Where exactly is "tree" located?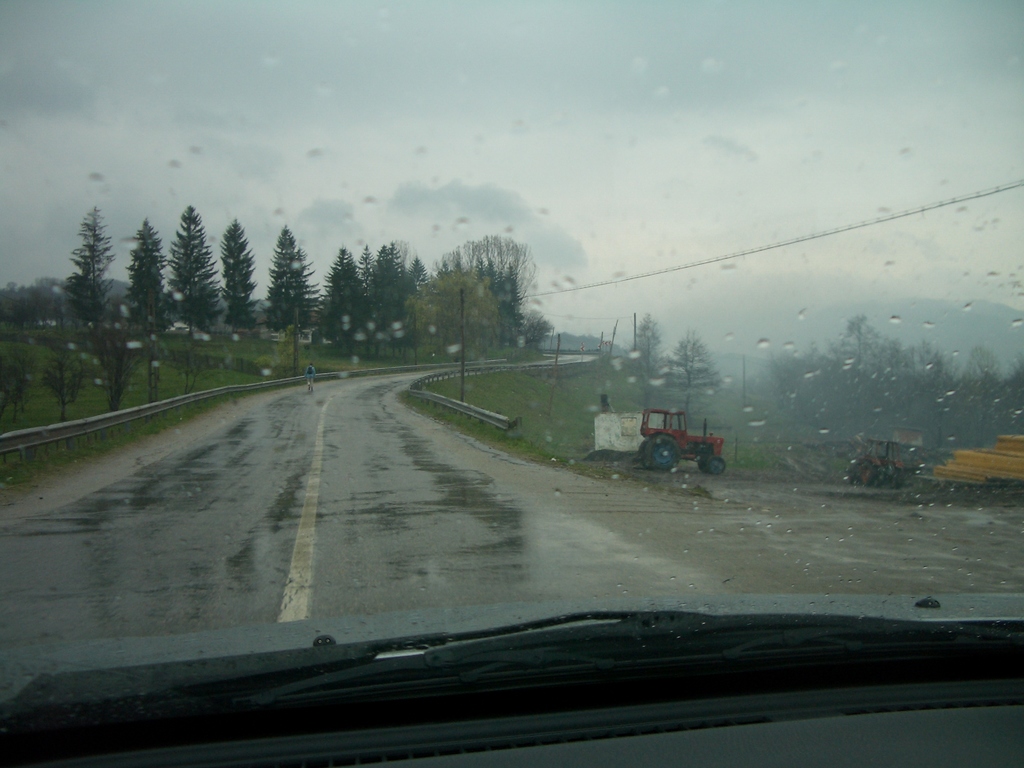
Its bounding box is (369, 243, 432, 349).
